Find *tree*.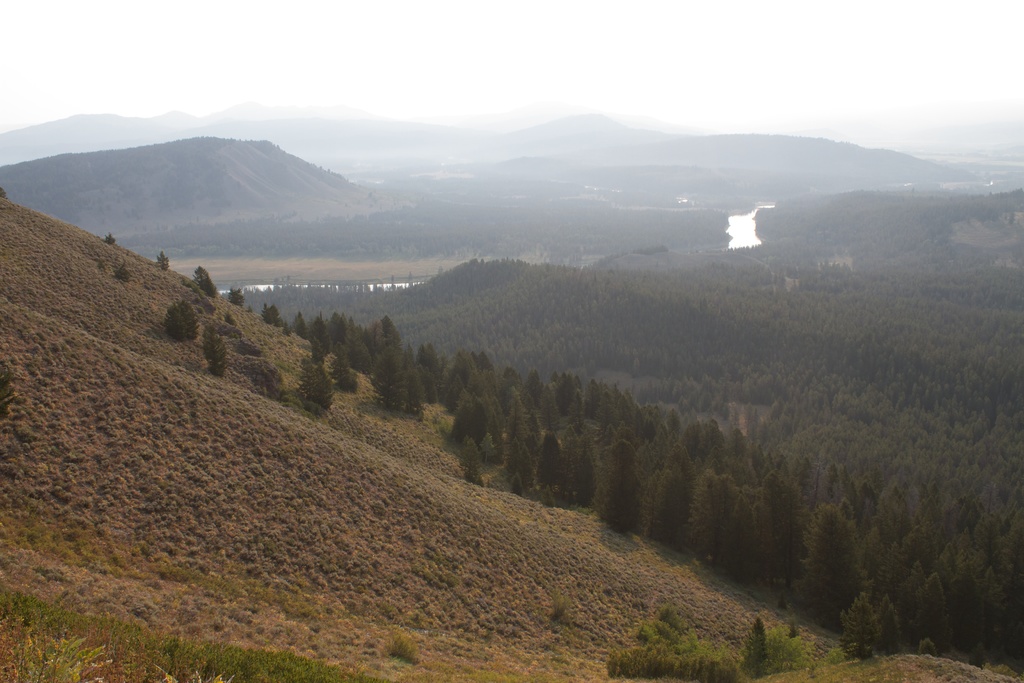
[left=594, top=436, right=644, bottom=535].
